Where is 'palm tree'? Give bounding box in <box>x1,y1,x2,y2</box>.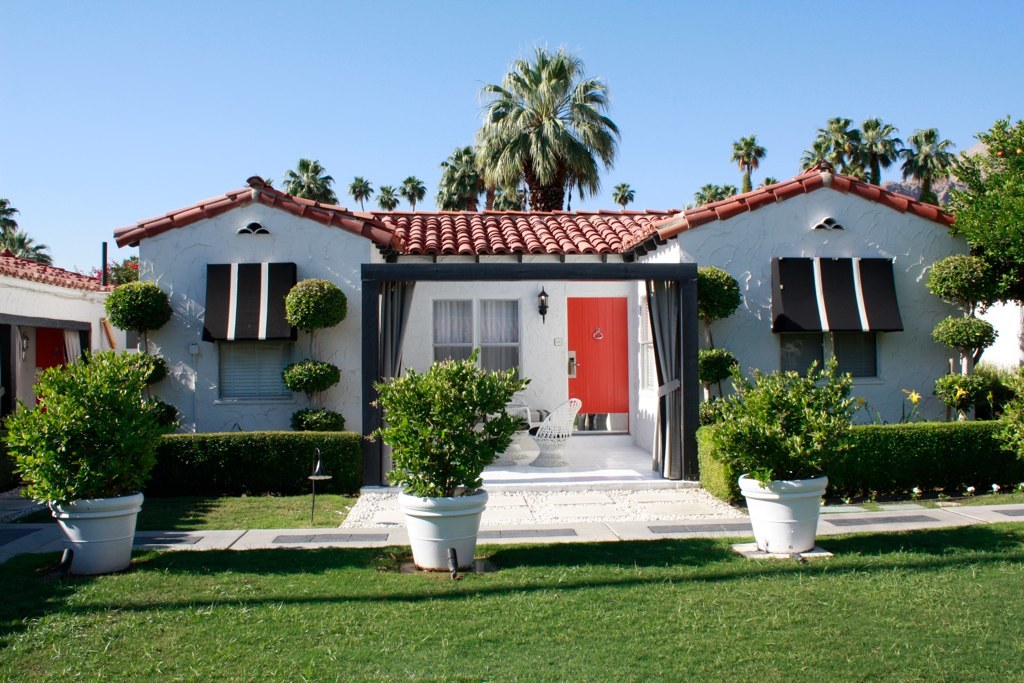
<box>0,193,32,283</box>.
